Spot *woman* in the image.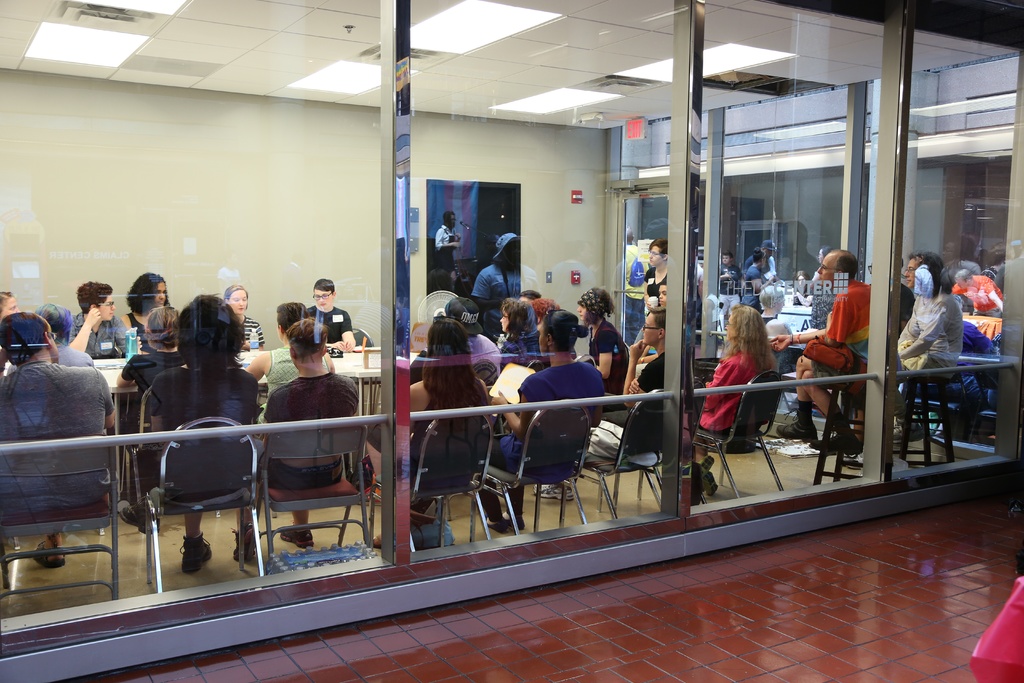
*woman* found at rect(241, 299, 330, 440).
